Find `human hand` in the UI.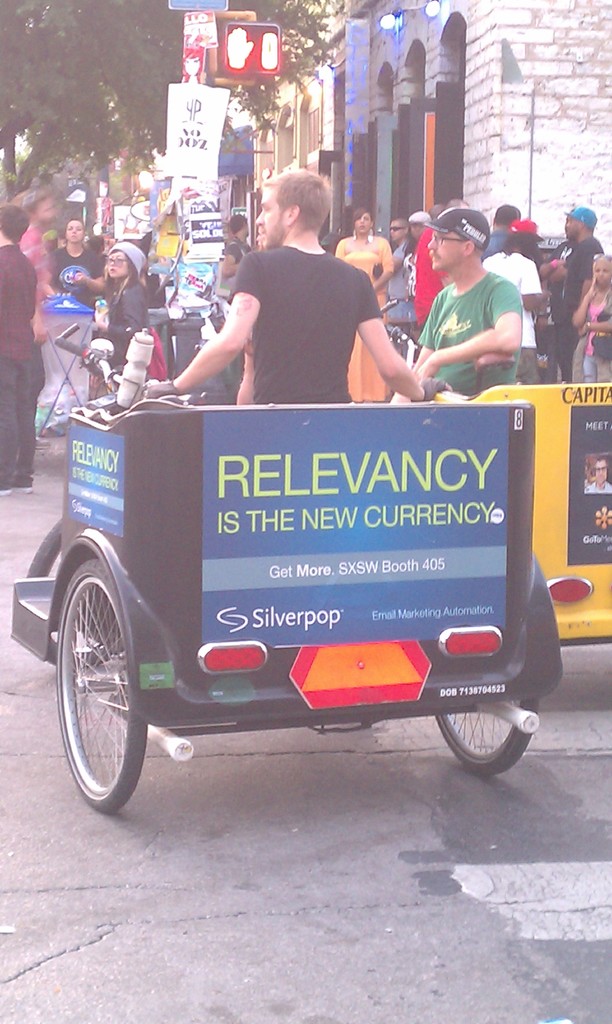
UI element at {"left": 586, "top": 276, "right": 595, "bottom": 299}.
